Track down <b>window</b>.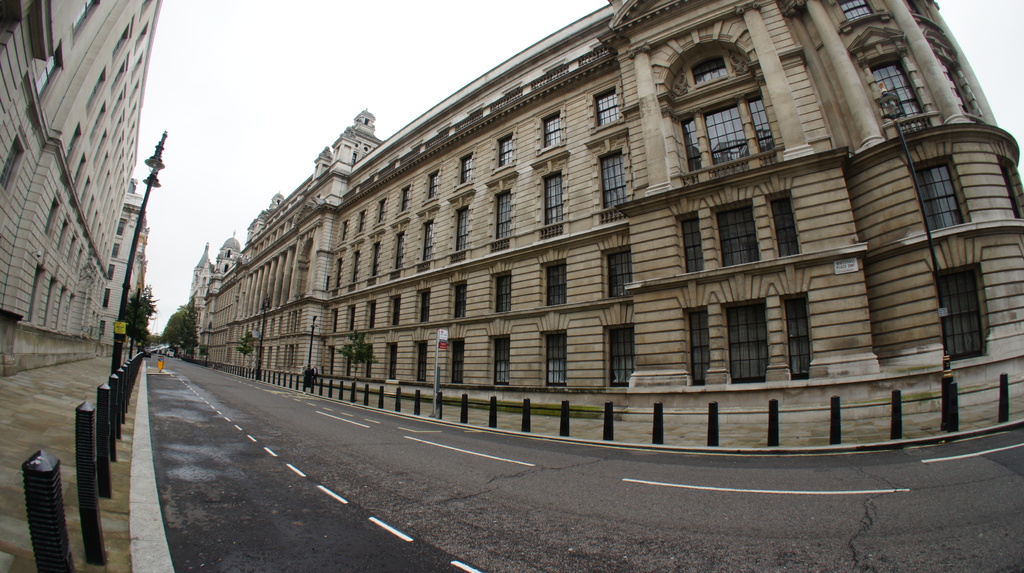
Tracked to 72 0 99 33.
